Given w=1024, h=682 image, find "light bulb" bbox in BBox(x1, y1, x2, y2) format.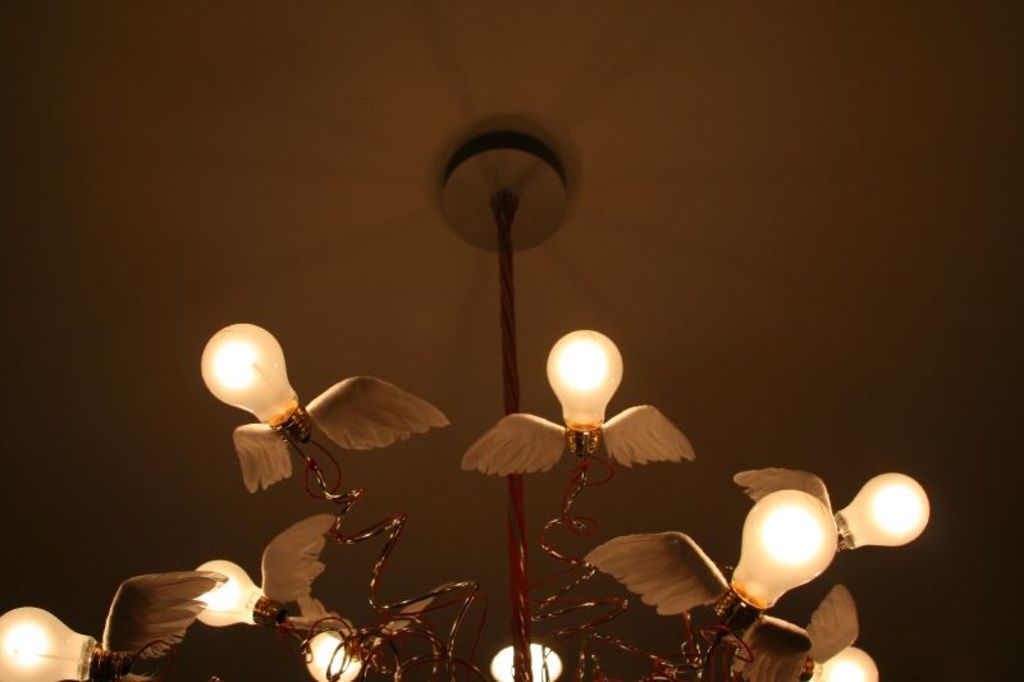
BBox(731, 470, 864, 626).
